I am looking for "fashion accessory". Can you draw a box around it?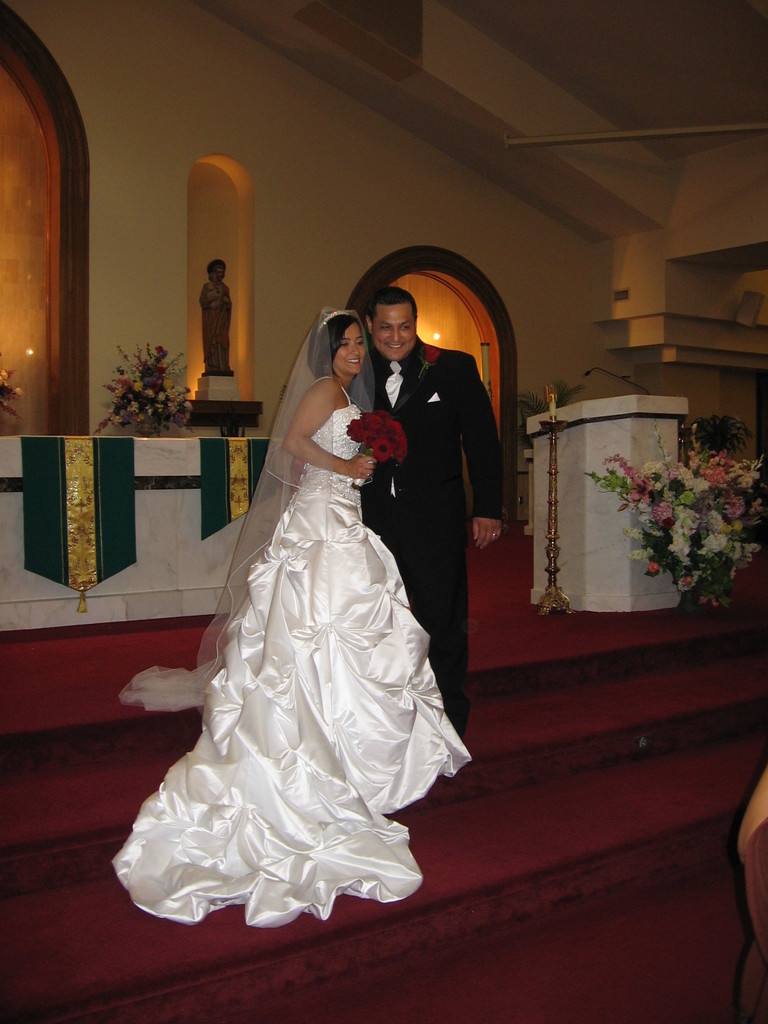
Sure, the bounding box is 384/358/404/496.
